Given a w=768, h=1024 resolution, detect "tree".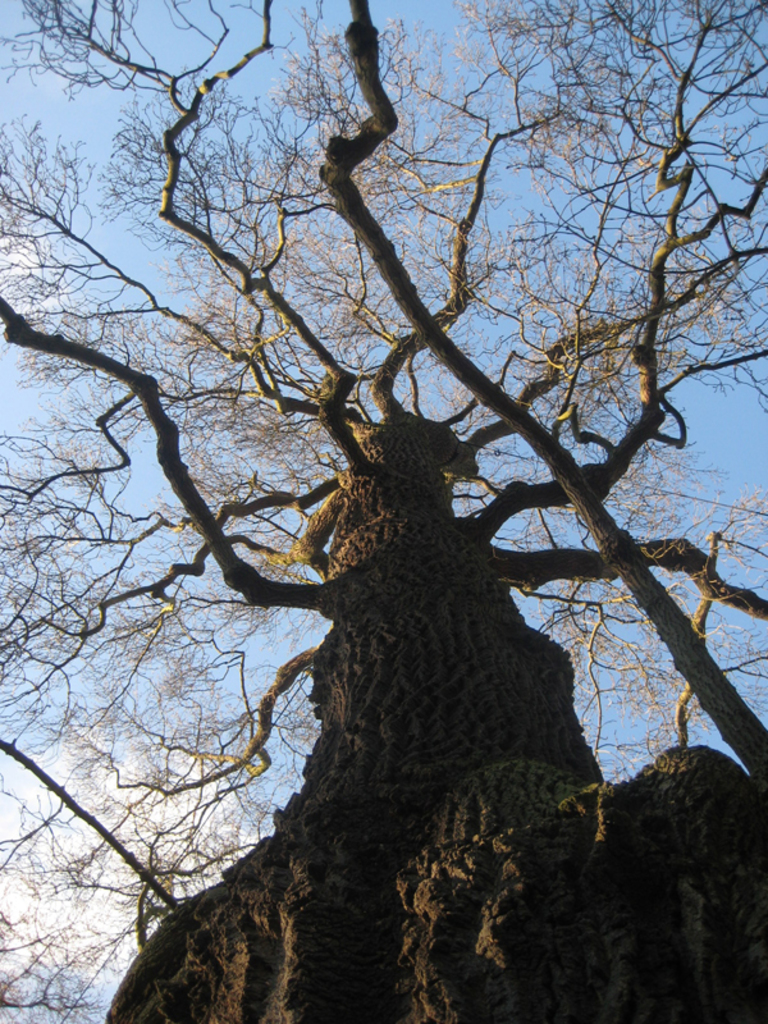
0 5 668 931.
